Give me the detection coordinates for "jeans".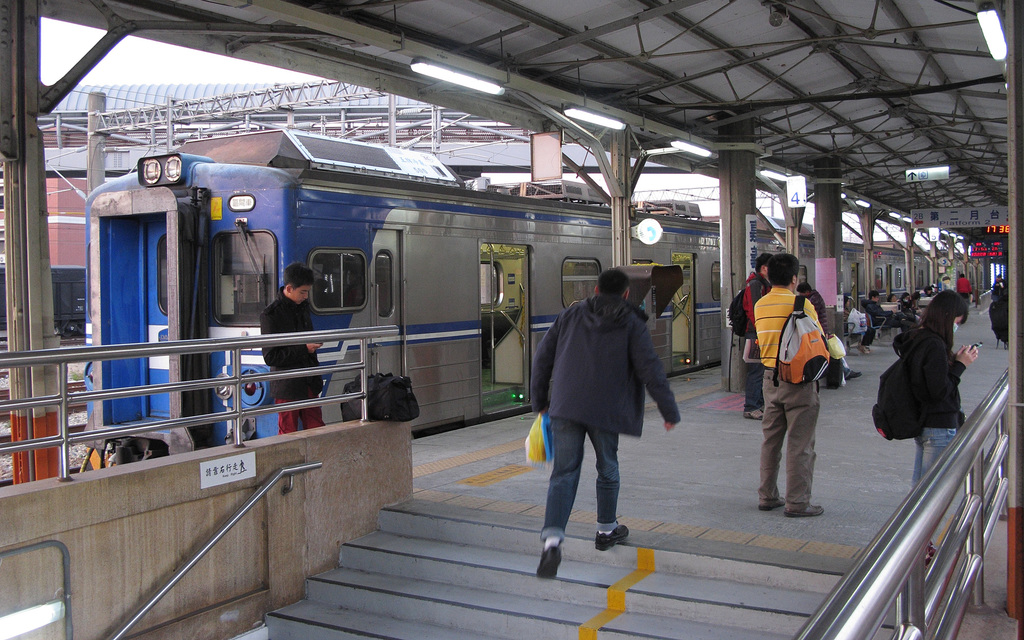
(734,350,770,413).
